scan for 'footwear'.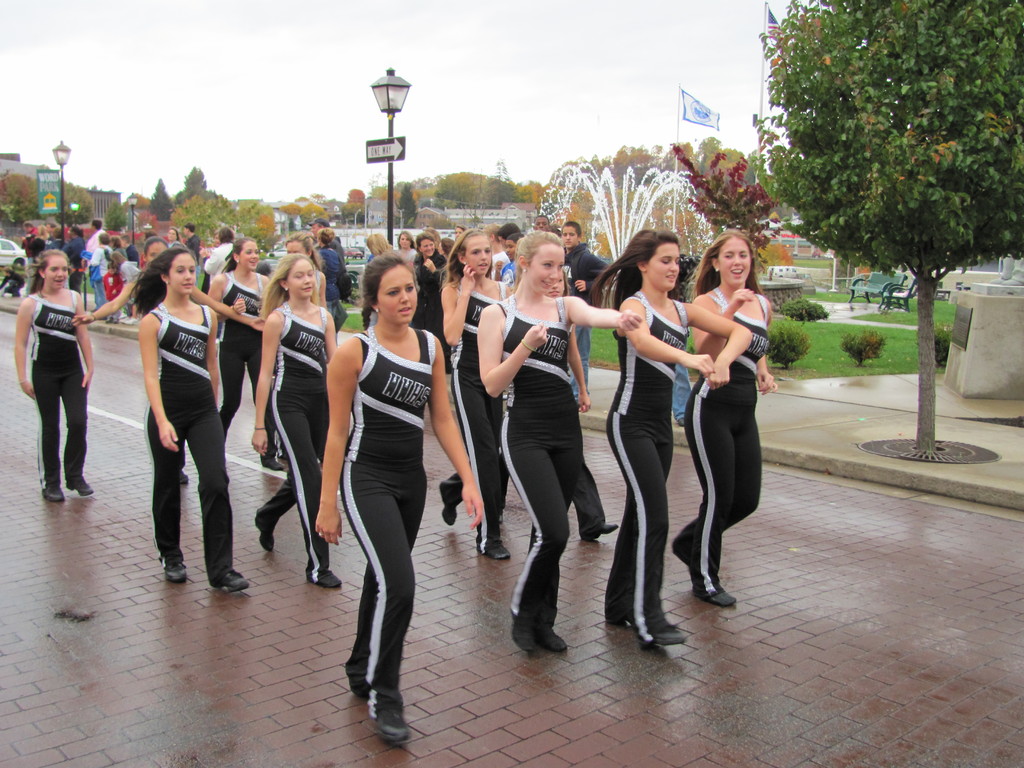
Scan result: crop(367, 700, 406, 735).
